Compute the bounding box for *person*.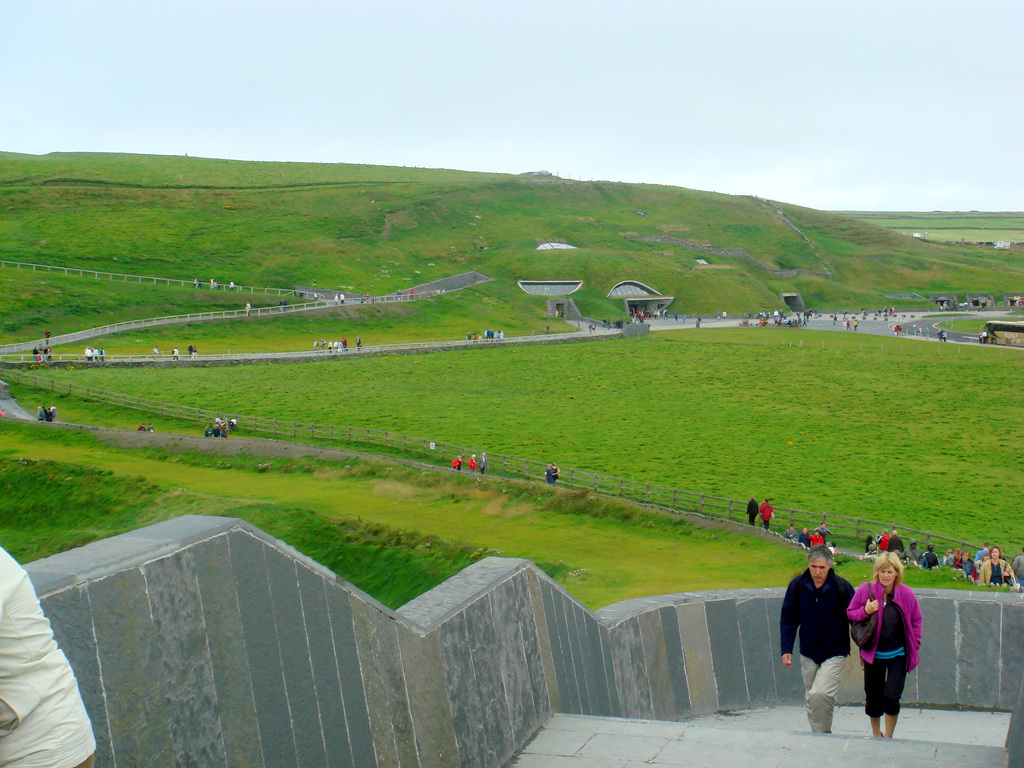
449 456 464 472.
